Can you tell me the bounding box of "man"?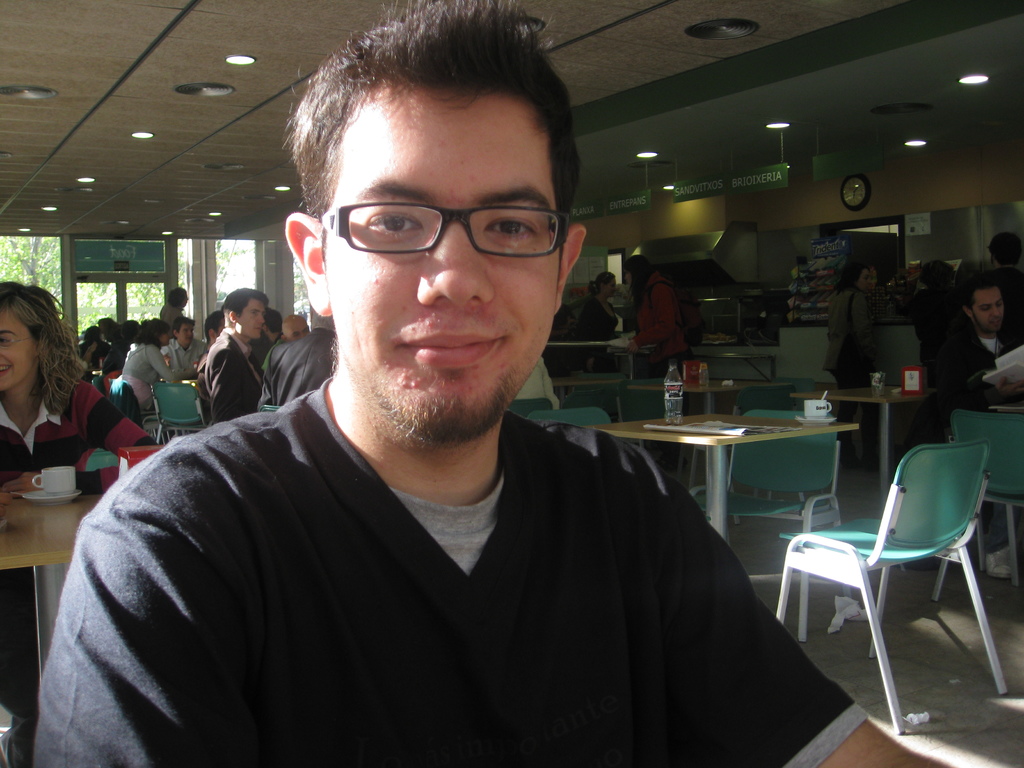
<box>23,0,954,767</box>.
